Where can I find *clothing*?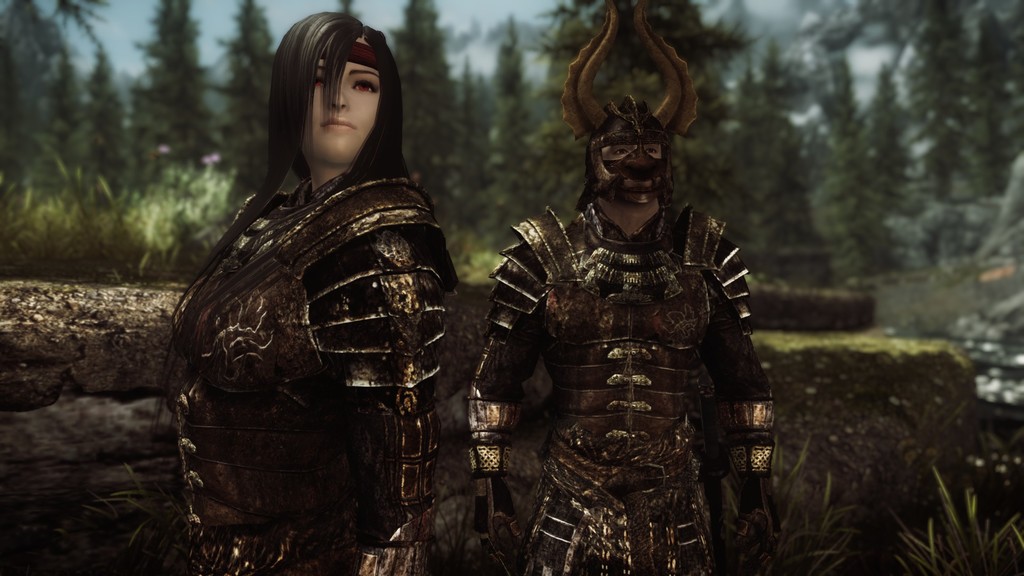
You can find it at [171, 169, 462, 575].
